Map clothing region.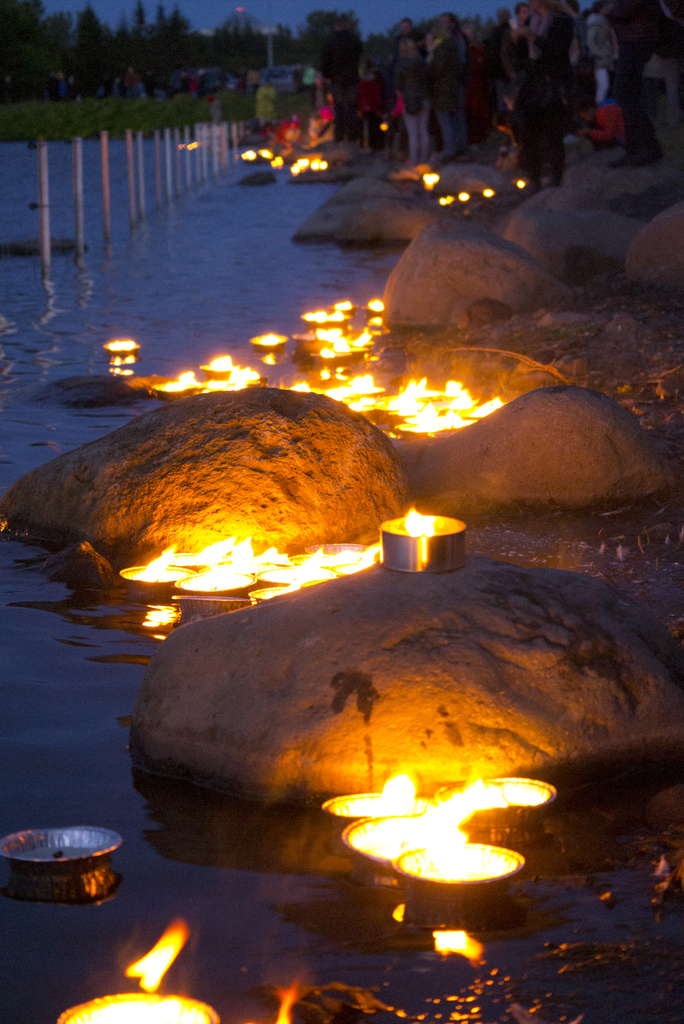
Mapped to 496 56 568 173.
